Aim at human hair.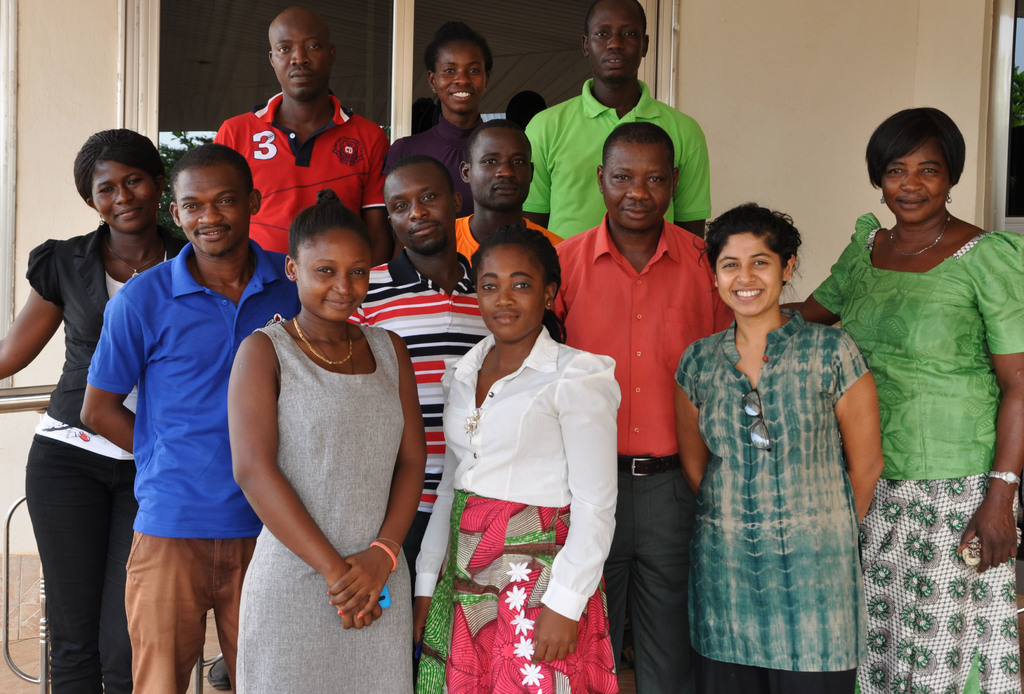
Aimed at region(475, 227, 566, 350).
